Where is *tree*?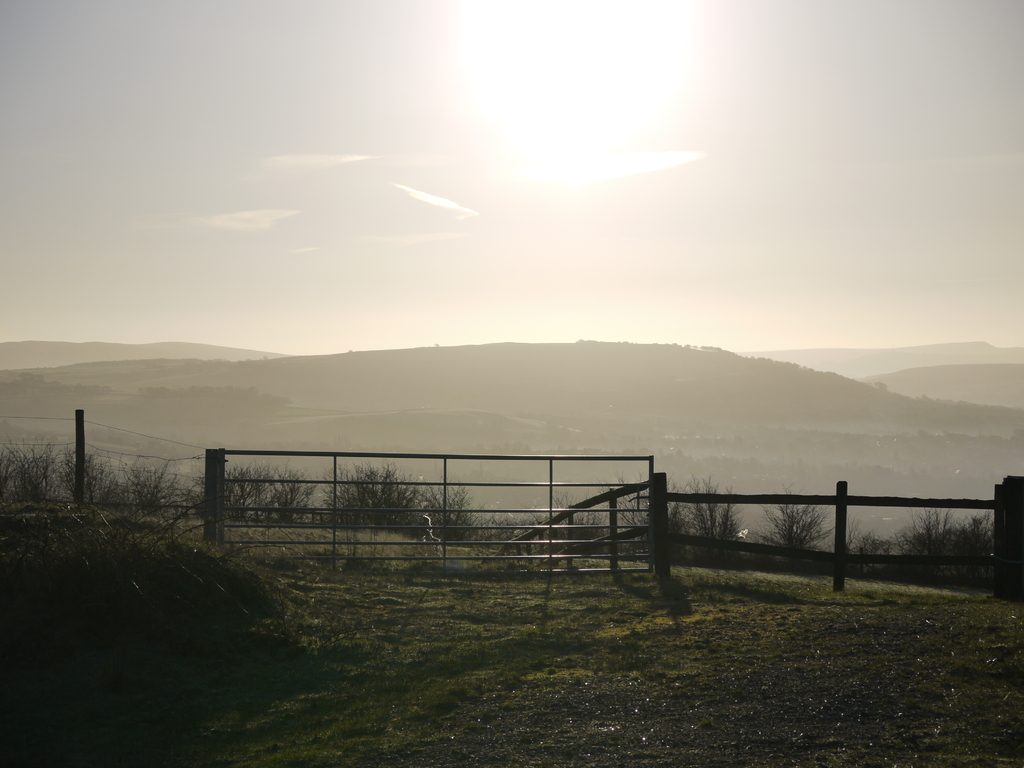
bbox(224, 463, 270, 518).
